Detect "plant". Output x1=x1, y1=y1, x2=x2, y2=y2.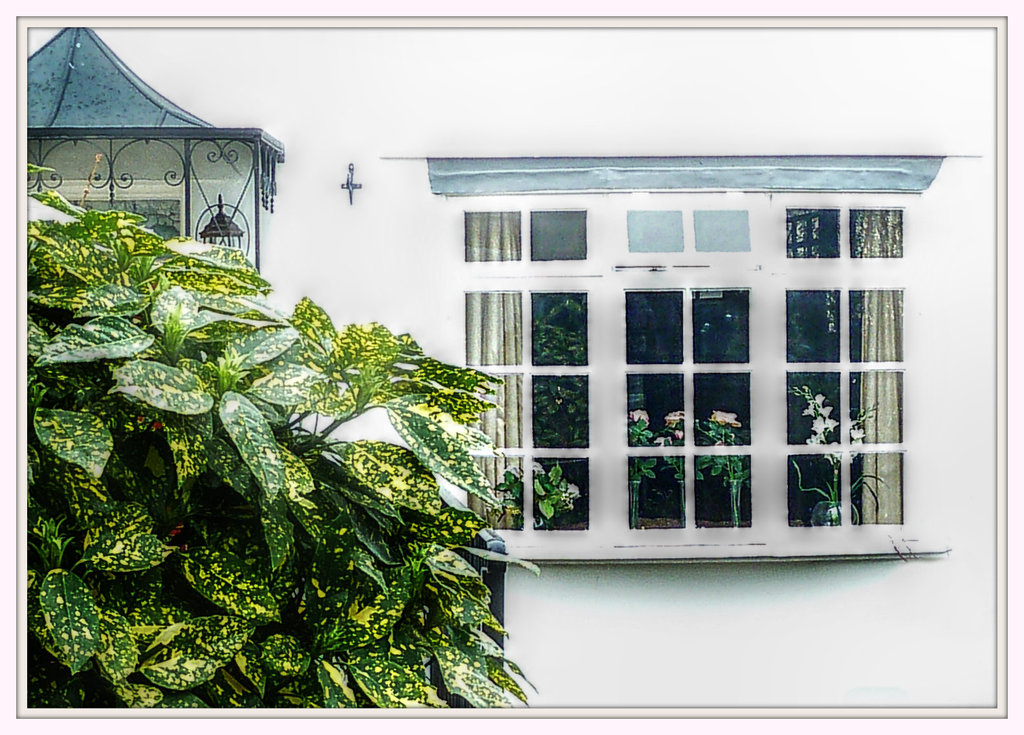
x1=492, y1=453, x2=596, y2=526.
